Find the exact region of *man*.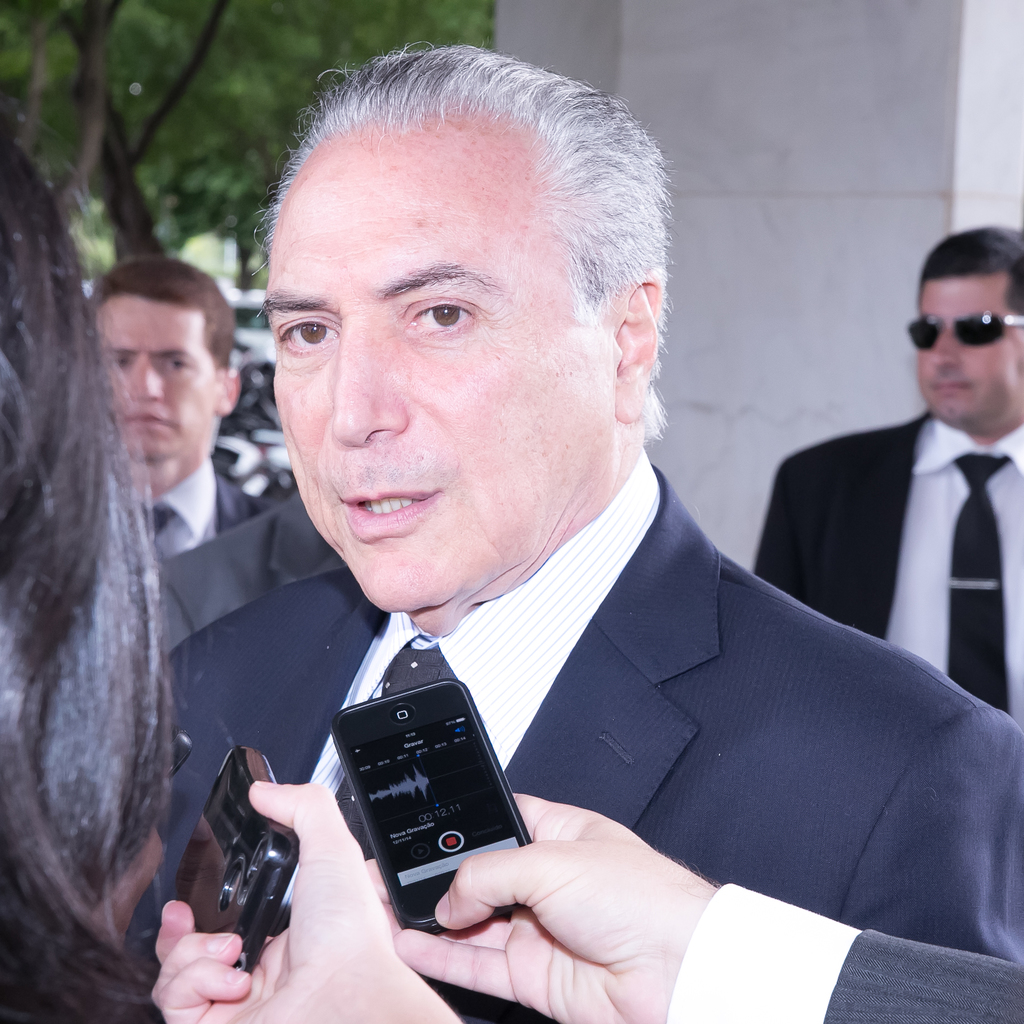
Exact region: region(84, 250, 264, 580).
